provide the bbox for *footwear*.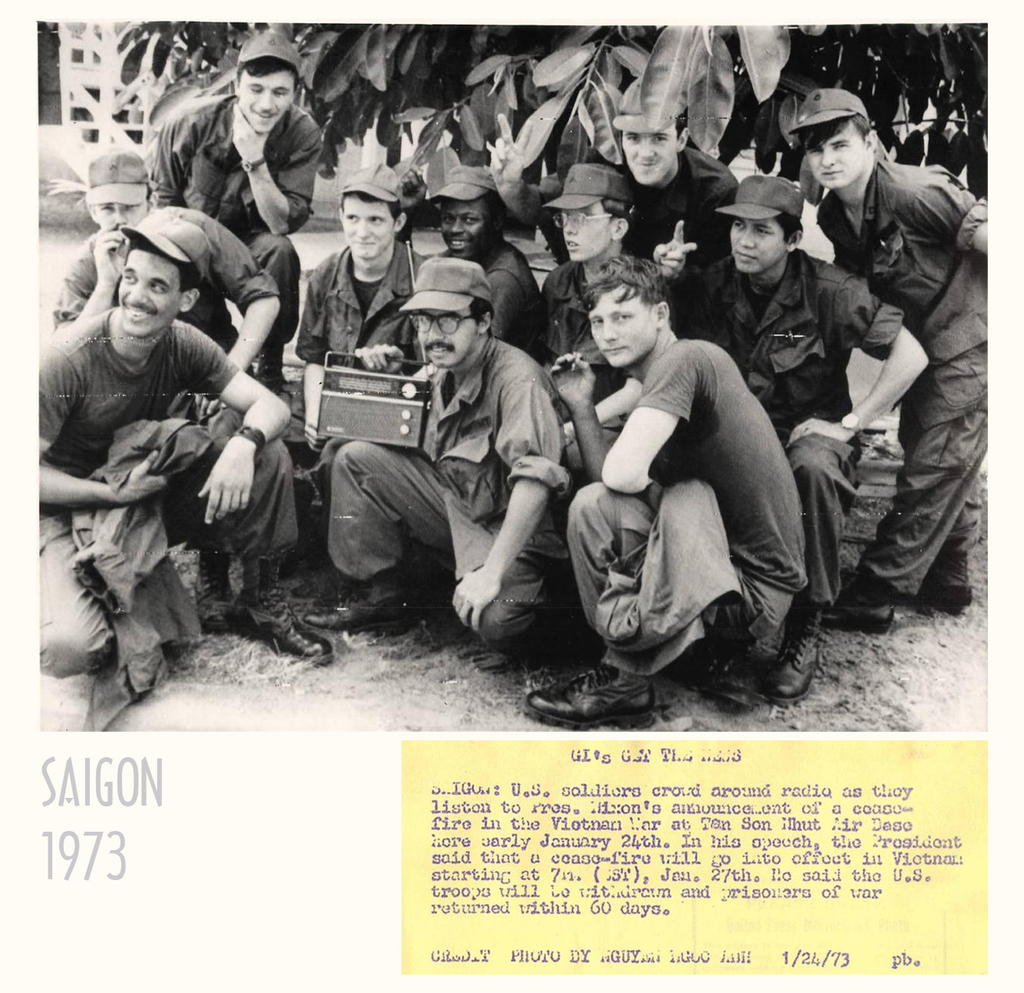
[768, 611, 844, 704].
